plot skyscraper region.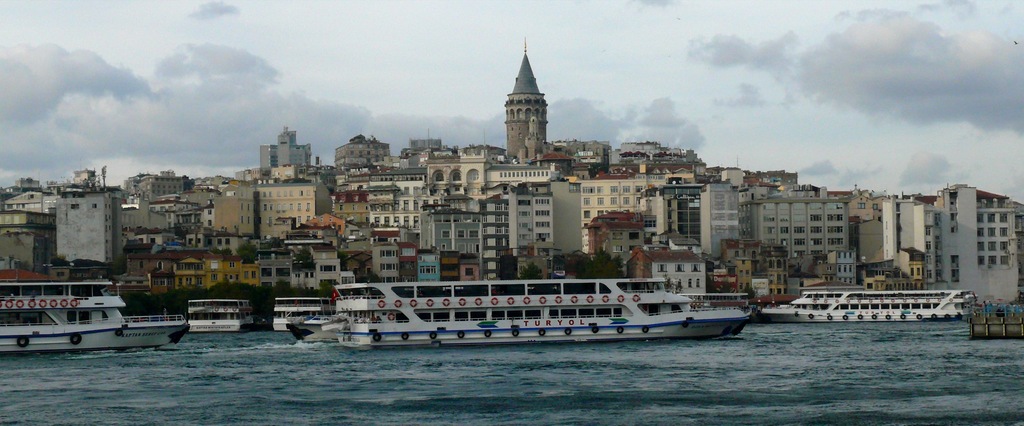
Plotted at region(253, 126, 313, 167).
